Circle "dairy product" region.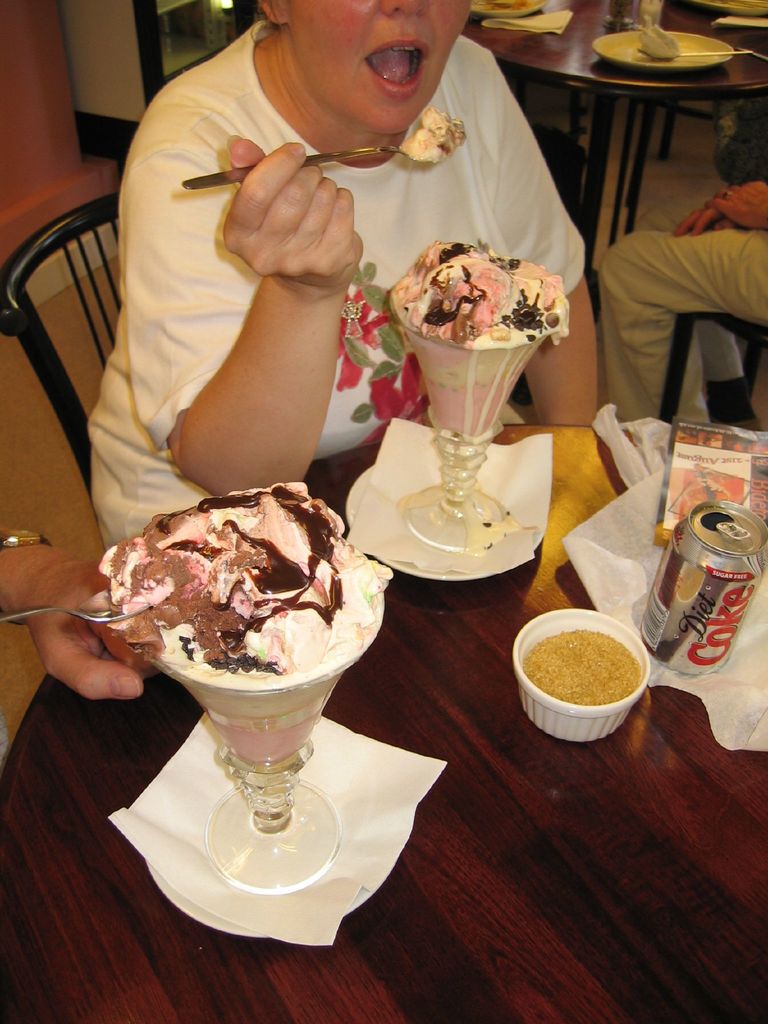
Region: Rect(404, 111, 465, 161).
